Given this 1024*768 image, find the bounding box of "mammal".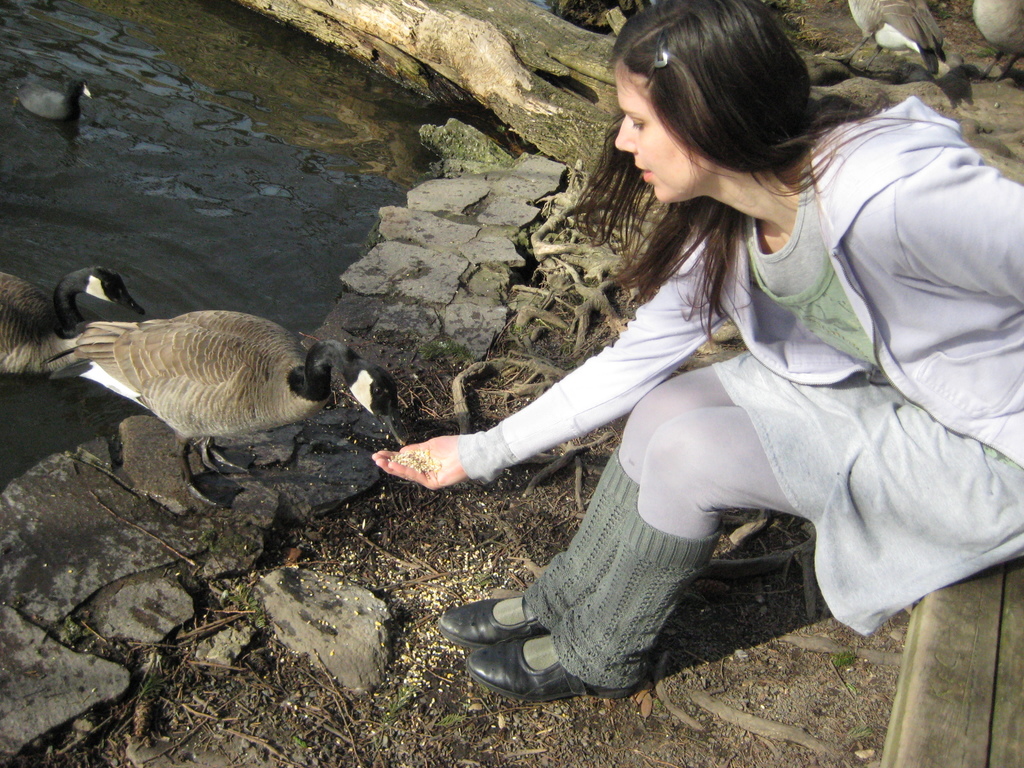
x1=406, y1=56, x2=1017, y2=696.
